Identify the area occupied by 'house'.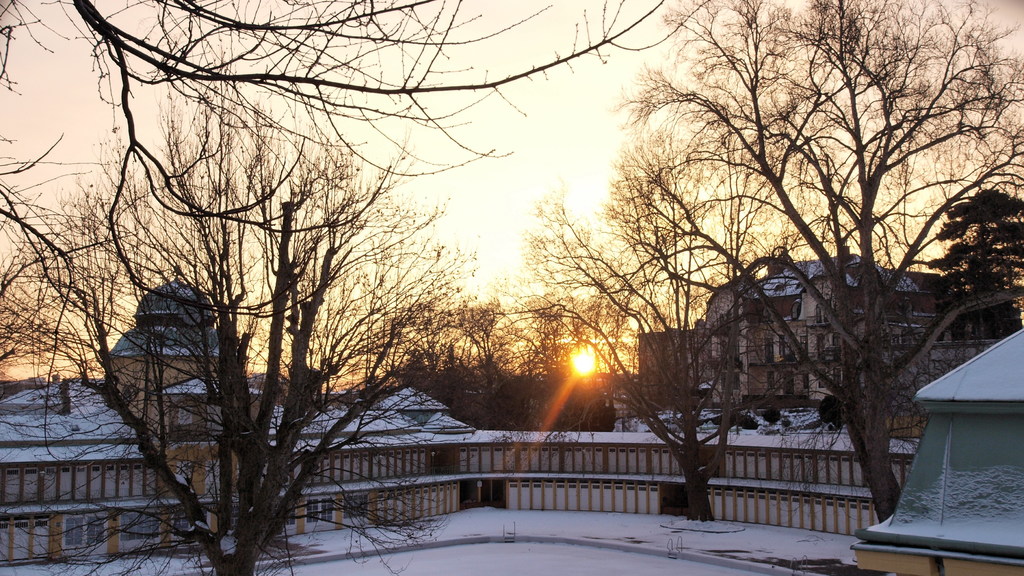
Area: 636:261:1020:440.
